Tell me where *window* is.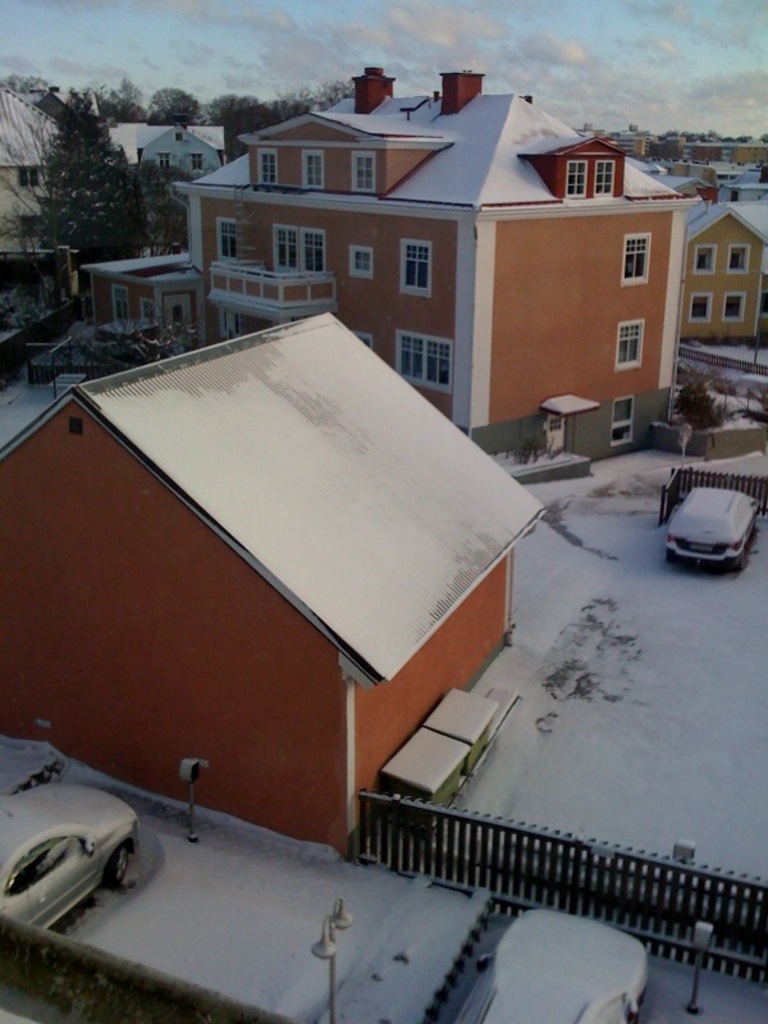
*window* is at [159, 154, 170, 169].
